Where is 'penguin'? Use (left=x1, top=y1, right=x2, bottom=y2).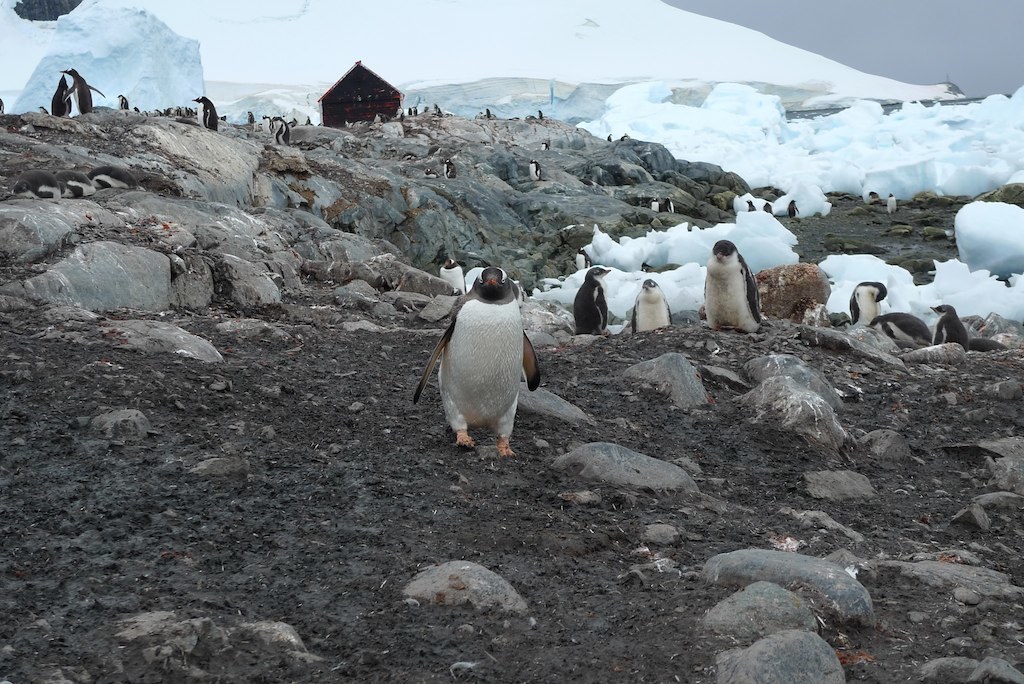
(left=537, top=108, right=545, bottom=118).
